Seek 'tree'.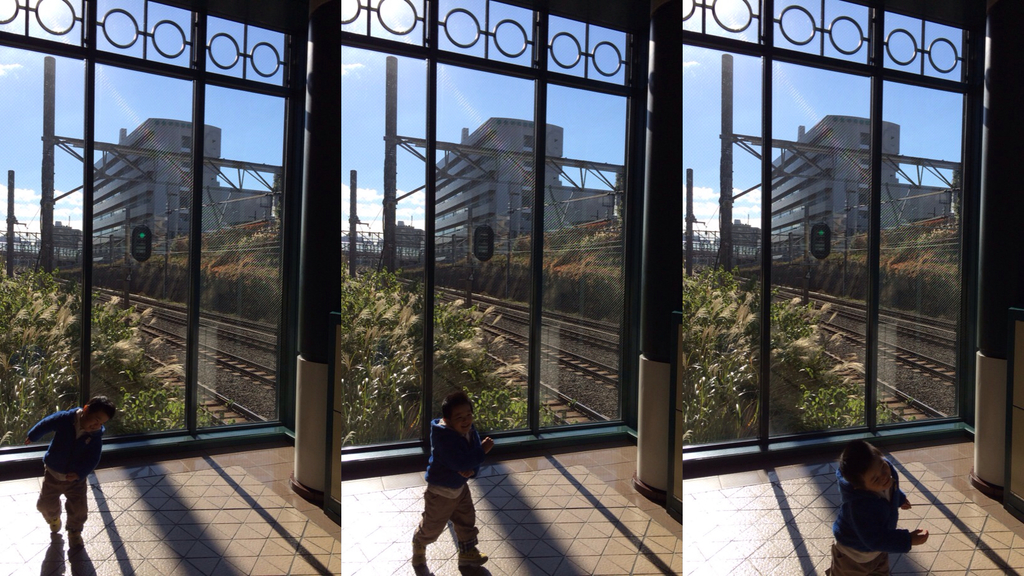
bbox=(0, 264, 231, 451).
